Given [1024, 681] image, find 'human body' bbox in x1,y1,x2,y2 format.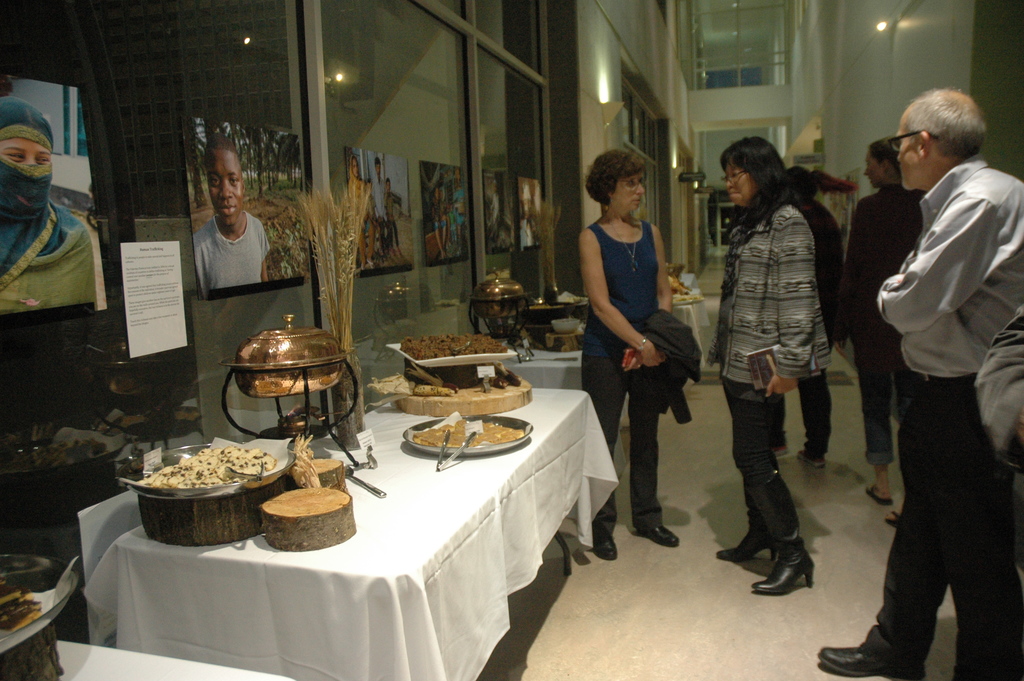
189,136,268,289.
